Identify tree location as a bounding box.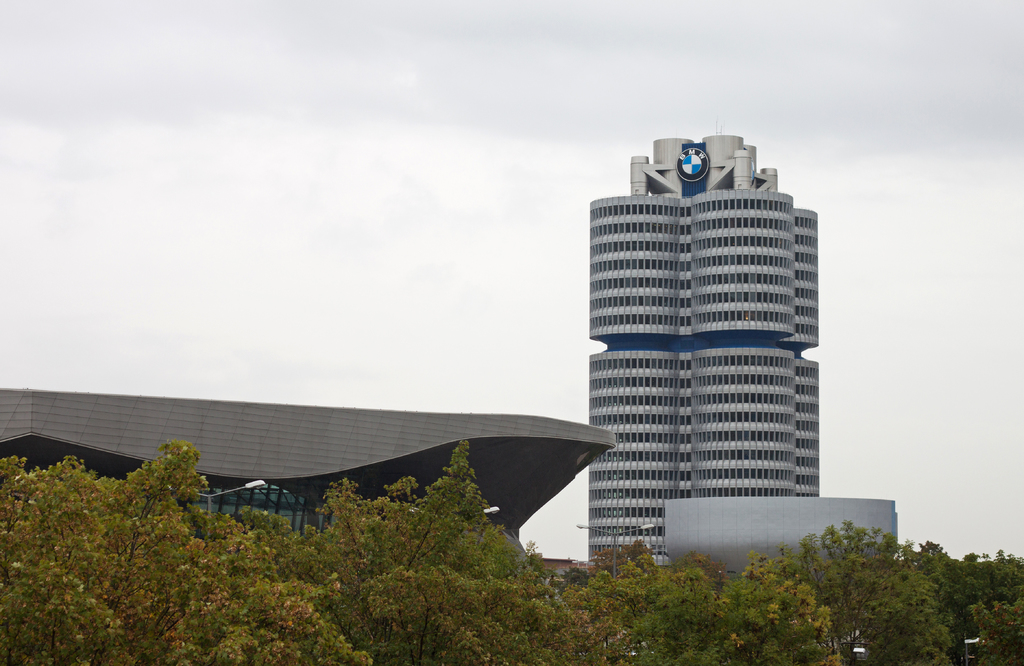
[545,541,716,665].
